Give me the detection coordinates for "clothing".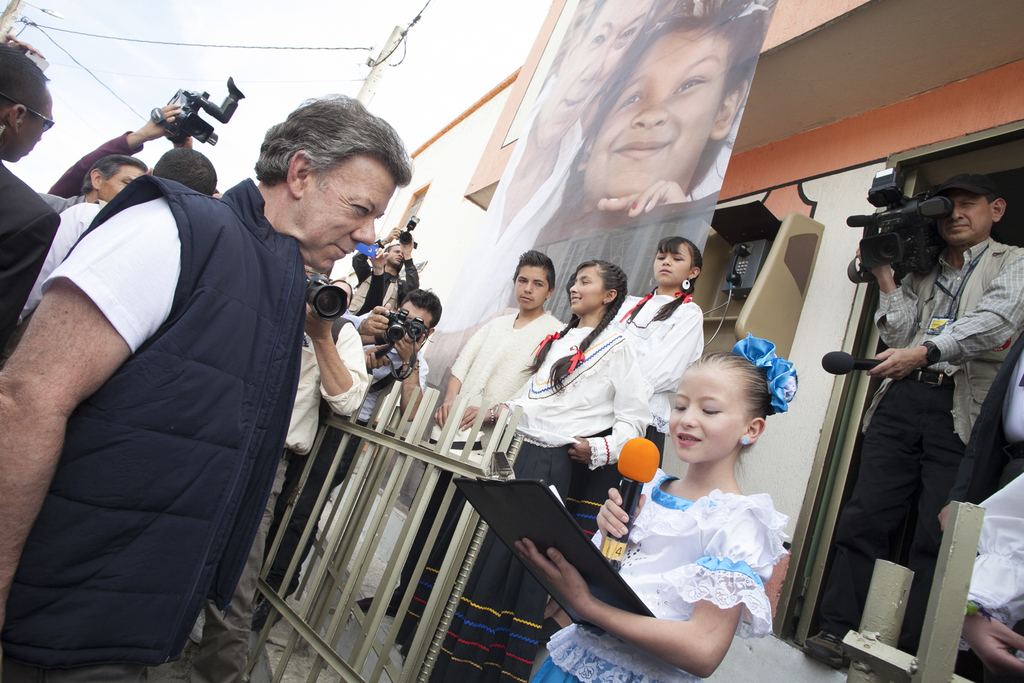
locate(445, 94, 591, 333).
